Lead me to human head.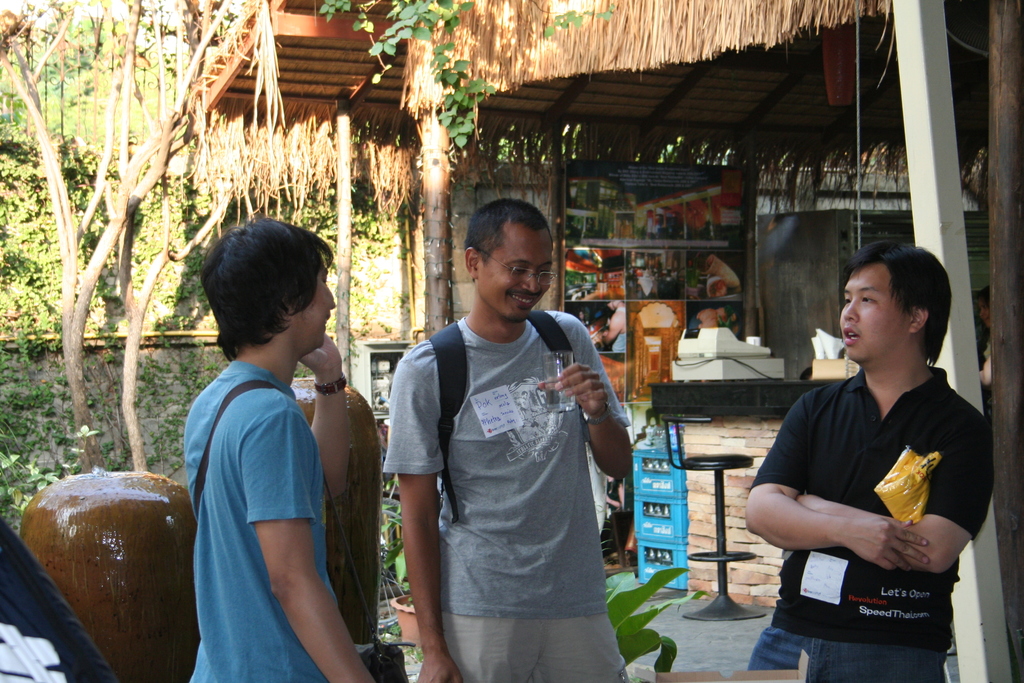
Lead to pyautogui.locateOnScreen(200, 217, 336, 365).
